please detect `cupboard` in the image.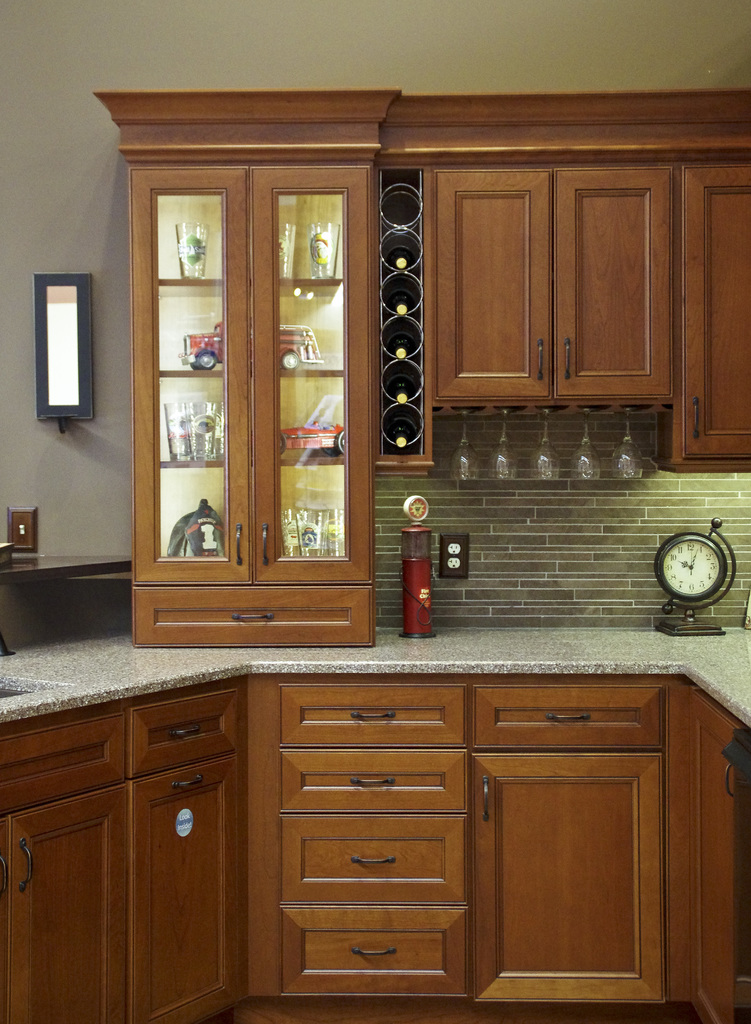
box=[86, 76, 750, 649].
